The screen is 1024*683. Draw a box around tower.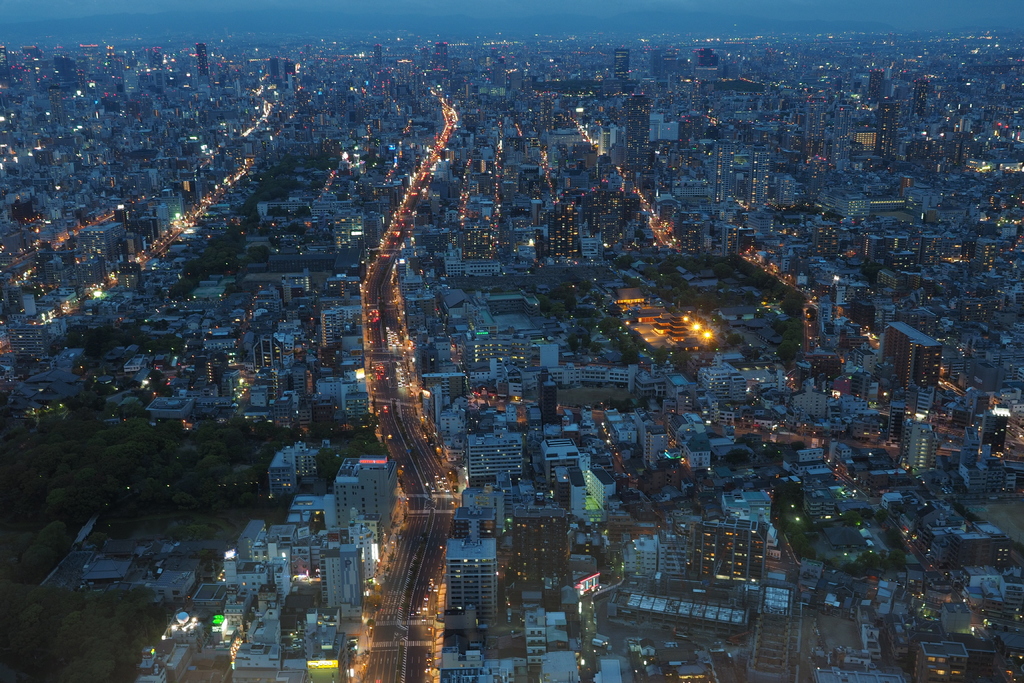
(left=681, top=218, right=703, bottom=254).
